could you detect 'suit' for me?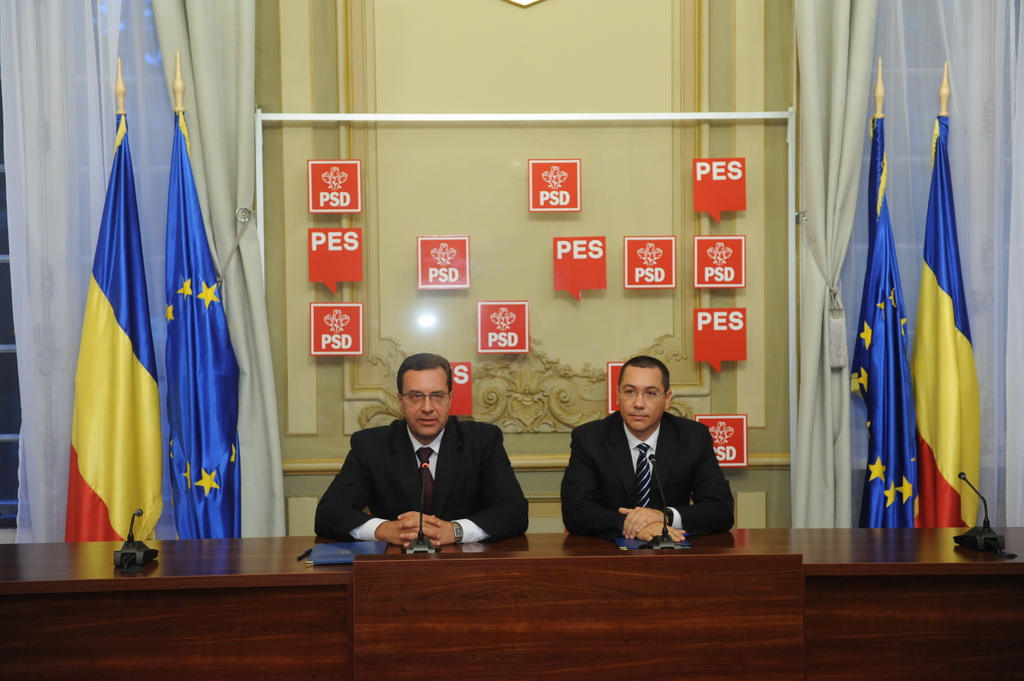
Detection result: <bbox>576, 370, 746, 554</bbox>.
